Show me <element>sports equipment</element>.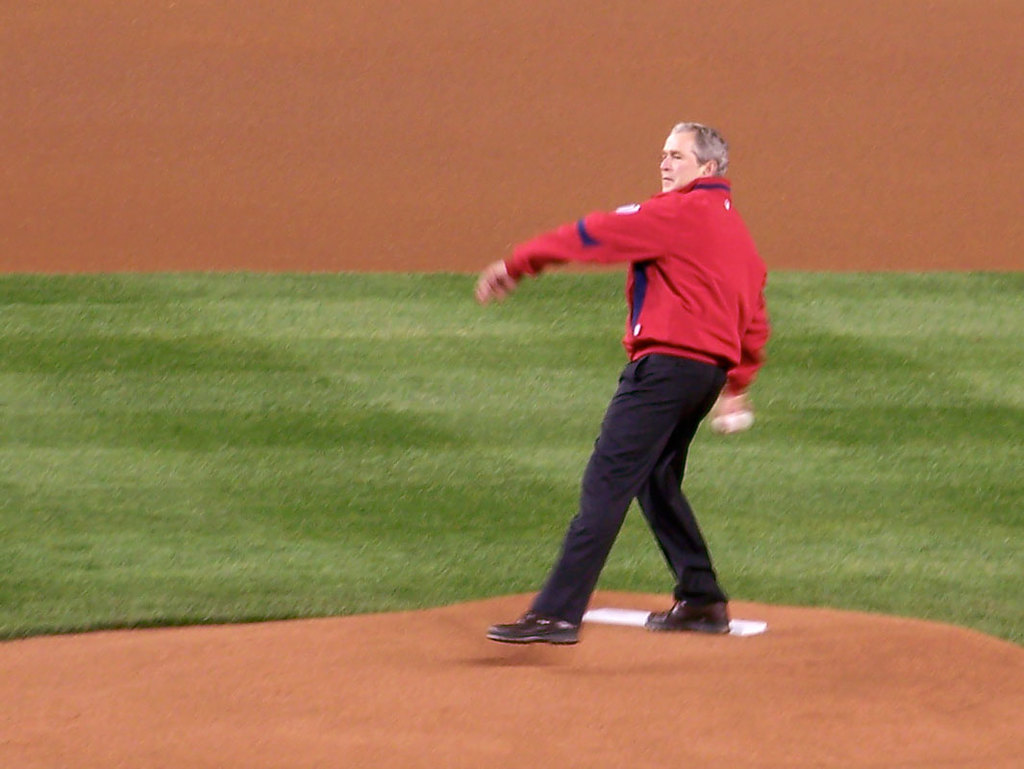
<element>sports equipment</element> is here: crop(487, 610, 581, 646).
